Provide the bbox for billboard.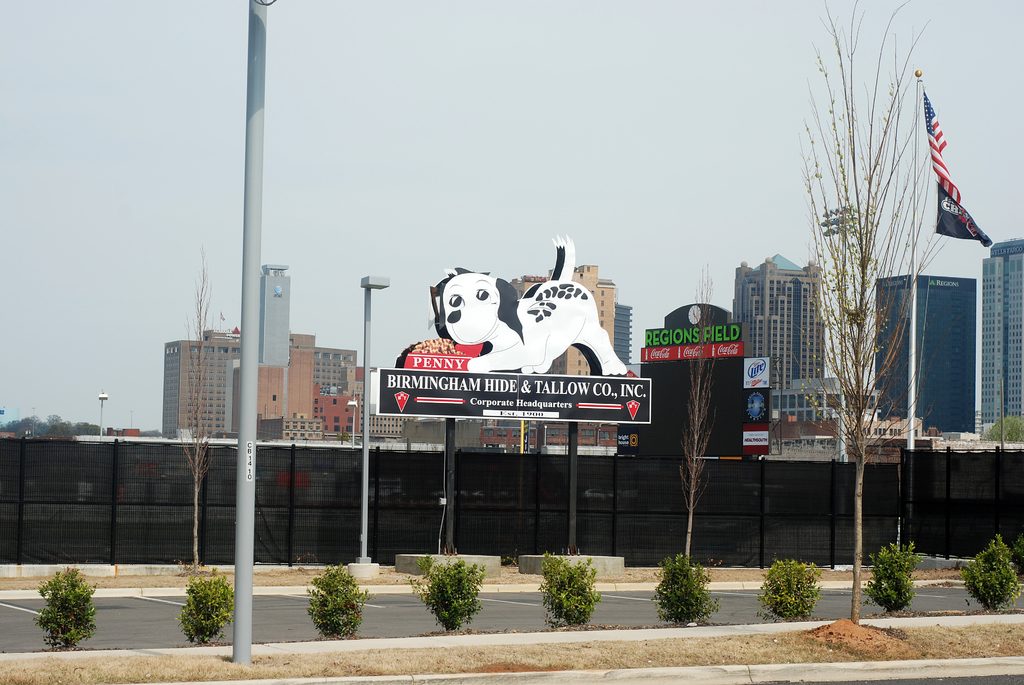
BBox(648, 320, 737, 341).
